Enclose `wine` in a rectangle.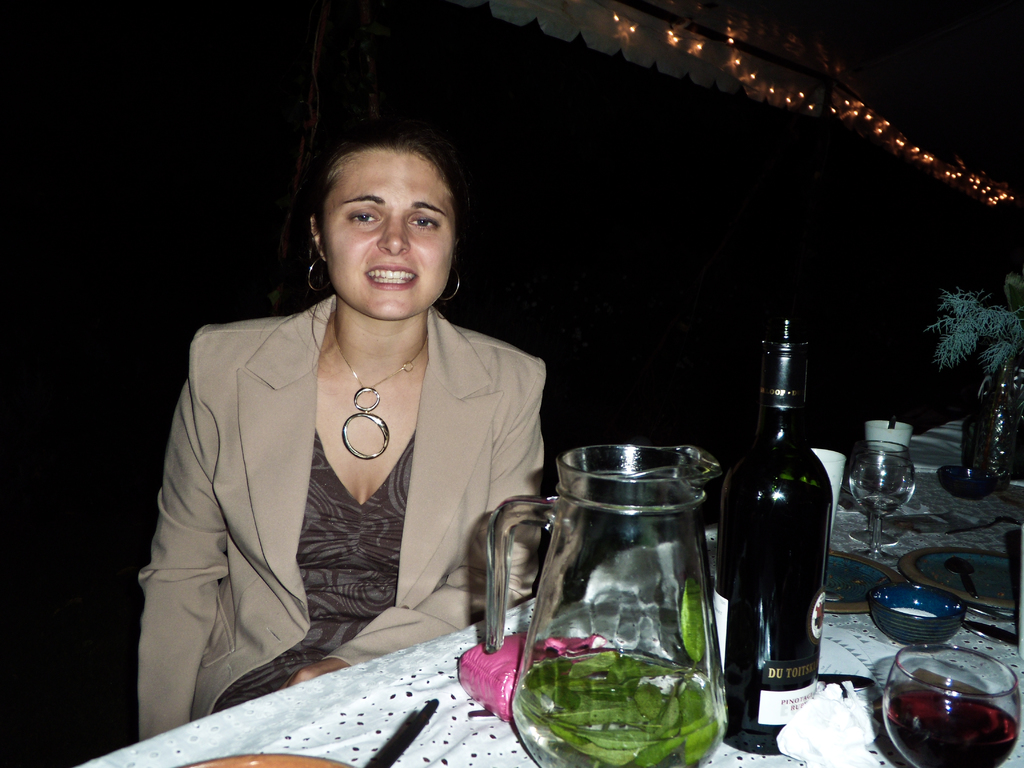
[714, 319, 835, 755].
